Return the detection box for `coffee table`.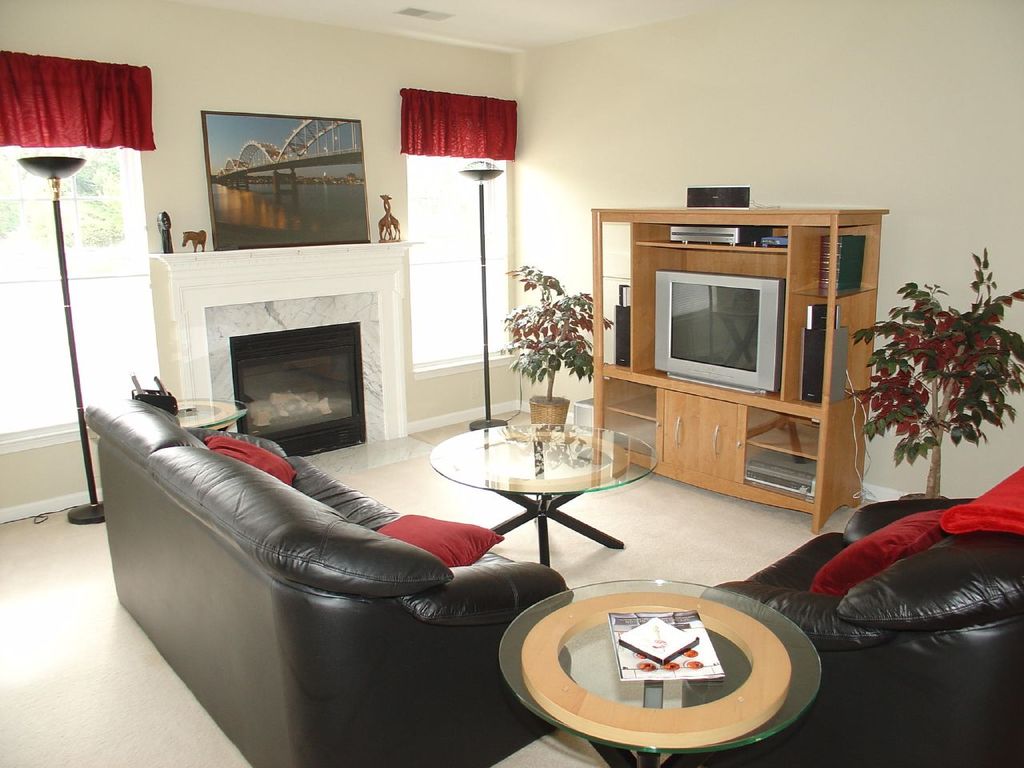
[x1=423, y1=421, x2=663, y2=579].
